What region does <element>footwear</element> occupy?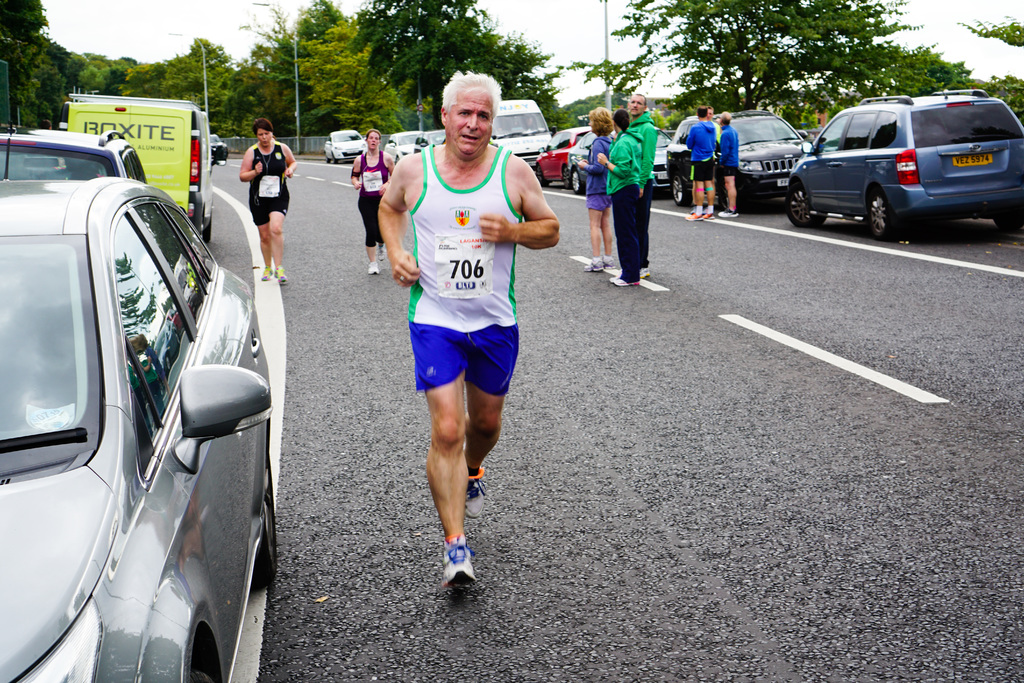
262,265,275,282.
